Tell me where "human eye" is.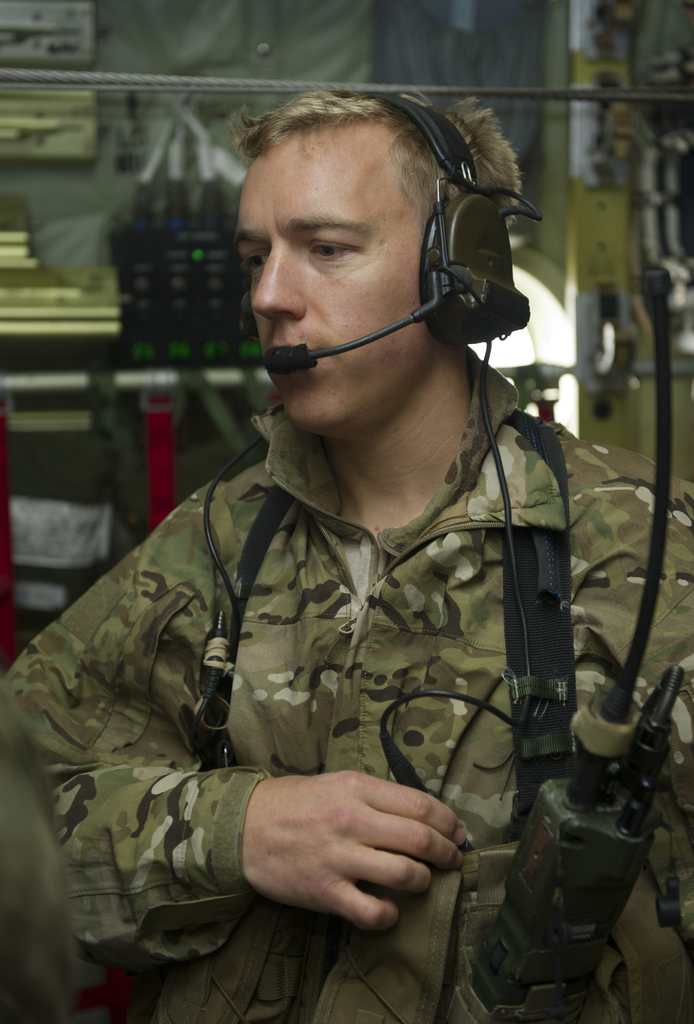
"human eye" is at [x1=241, y1=247, x2=270, y2=280].
